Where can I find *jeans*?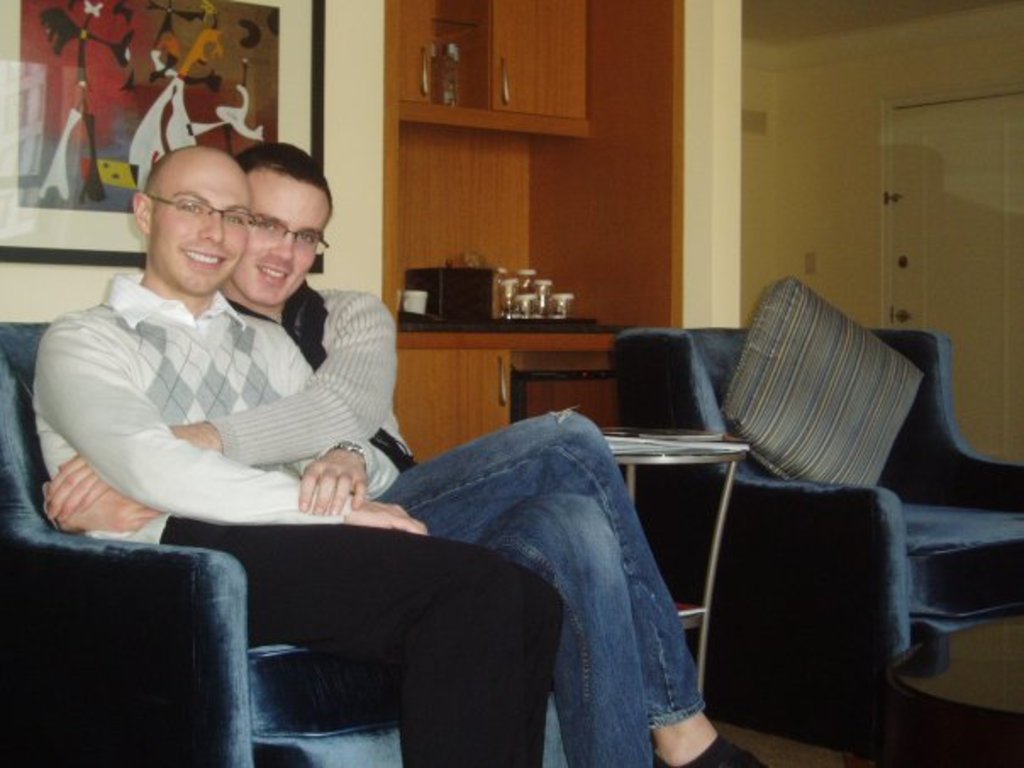
You can find it at pyautogui.locateOnScreen(159, 509, 558, 766).
